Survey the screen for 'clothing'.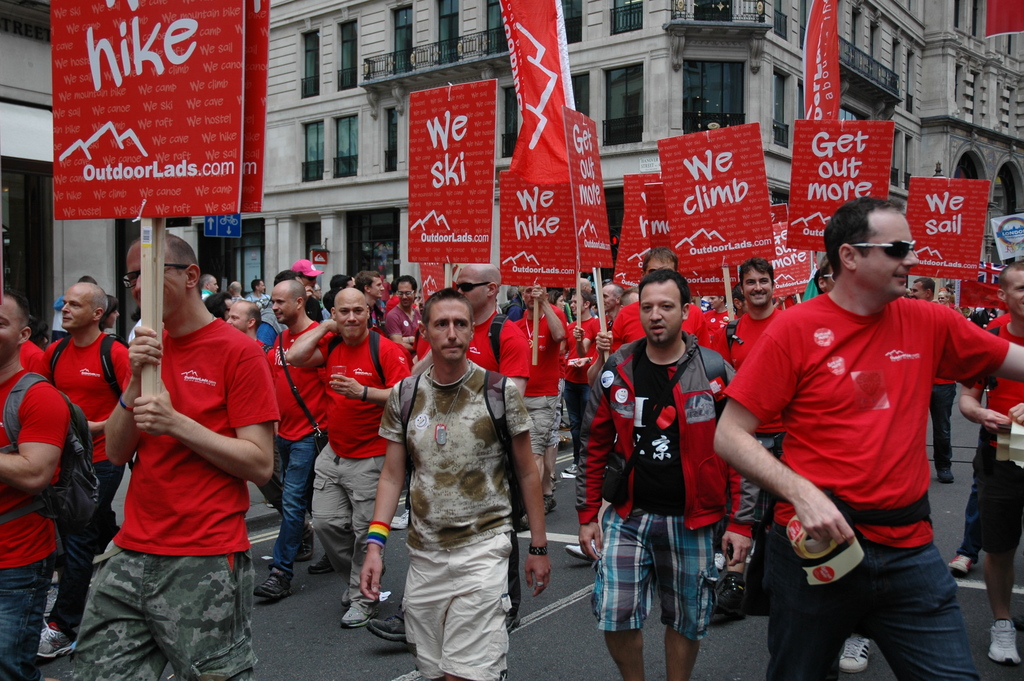
Survey found: {"x1": 607, "y1": 301, "x2": 715, "y2": 347}.
